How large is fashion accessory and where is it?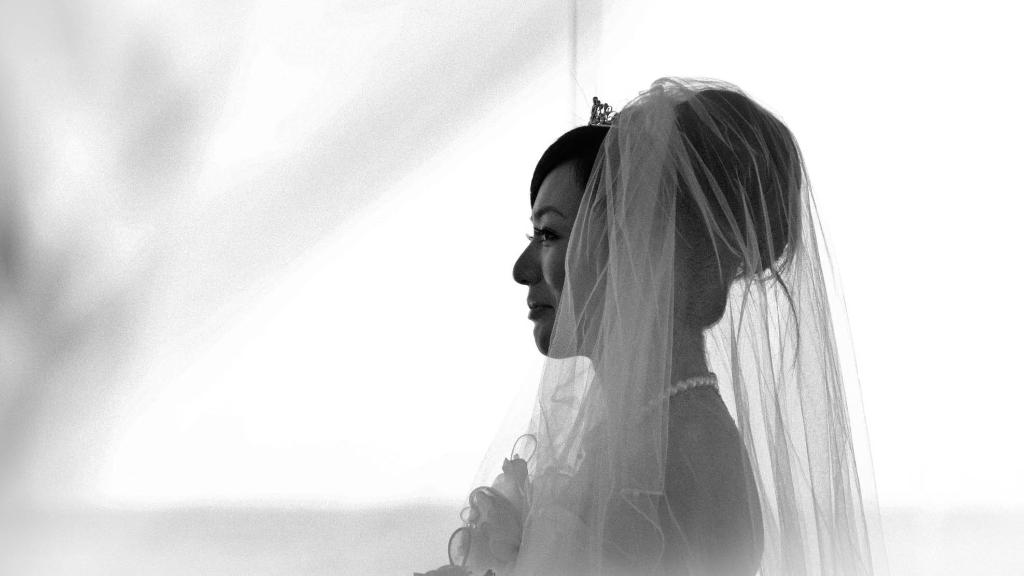
Bounding box: Rect(586, 93, 634, 128).
